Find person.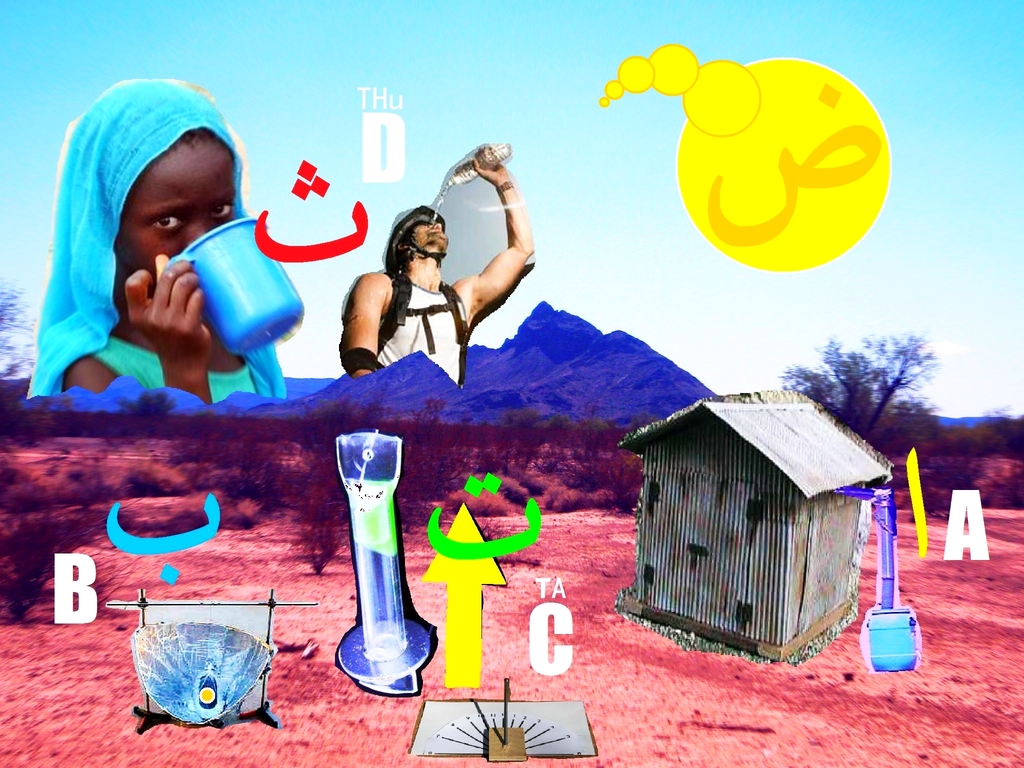
bbox=[342, 141, 534, 388].
